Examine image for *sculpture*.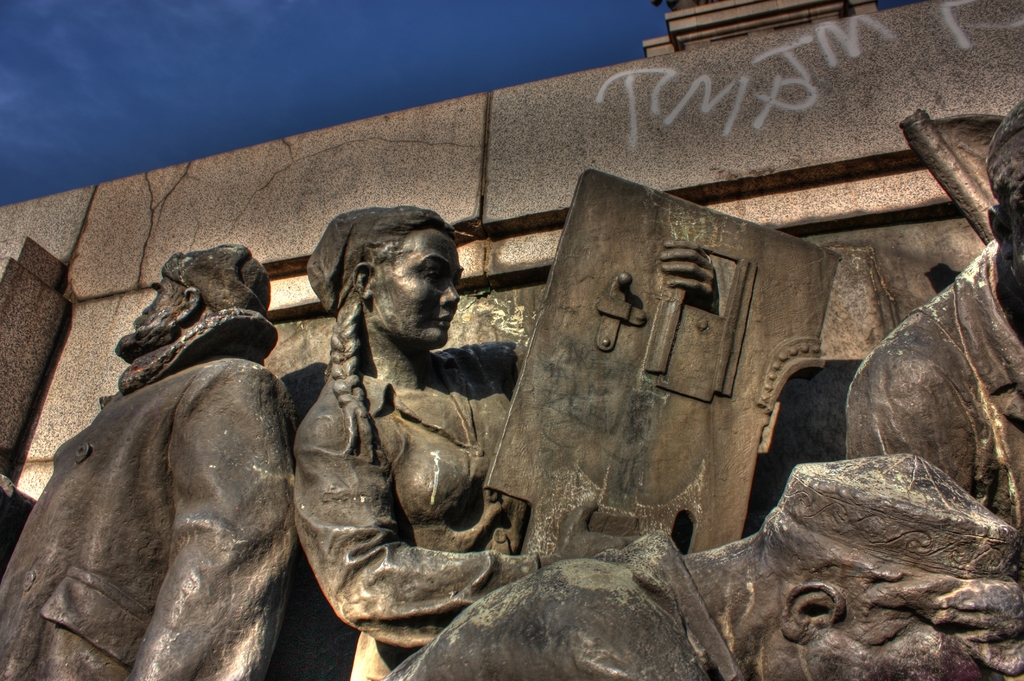
Examination result: [372, 450, 1023, 680].
